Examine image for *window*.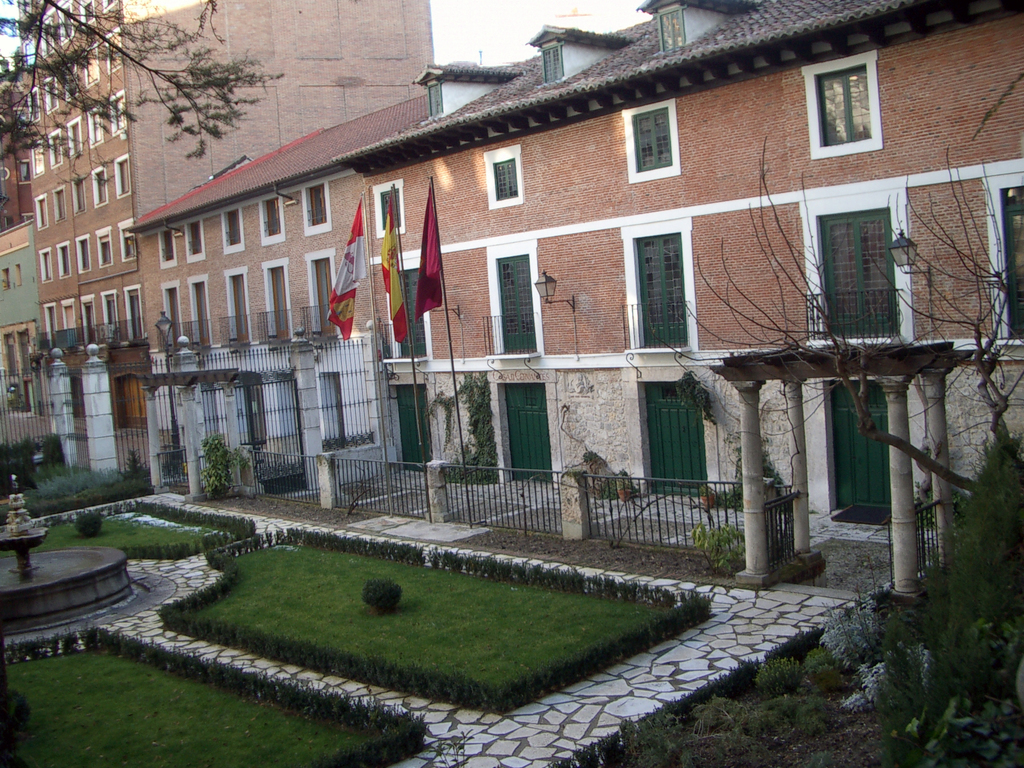
Examination result: box(824, 209, 900, 342).
